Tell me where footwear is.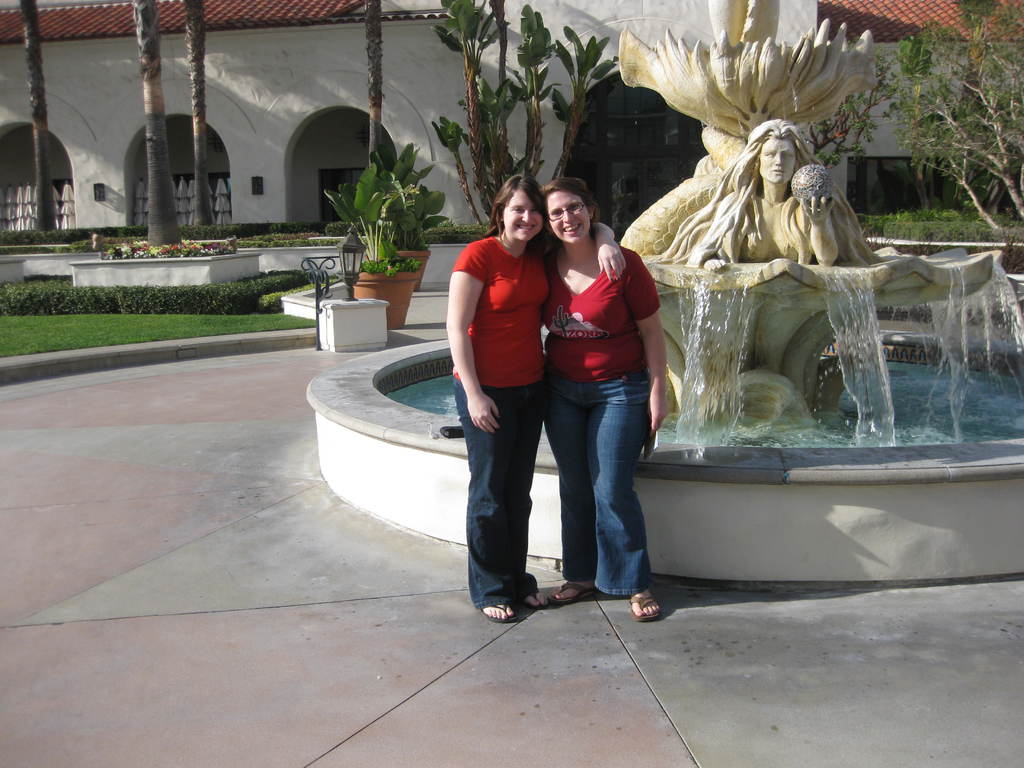
footwear is at x1=633, y1=592, x2=660, y2=618.
